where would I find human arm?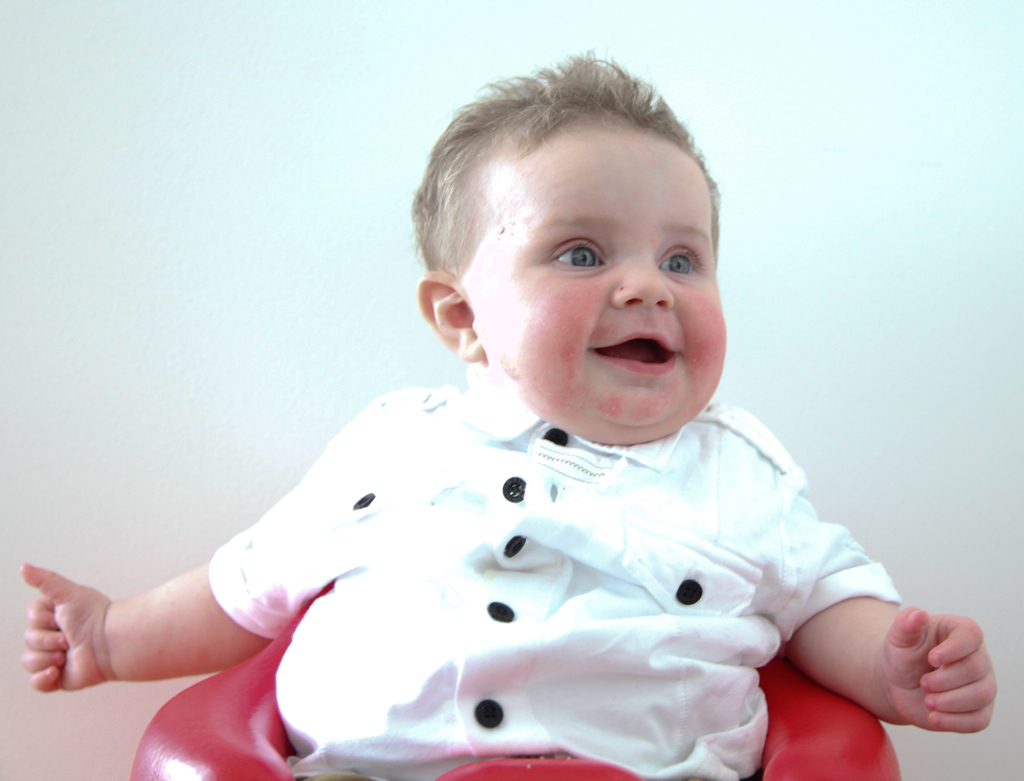
At (left=749, top=412, right=999, bottom=733).
